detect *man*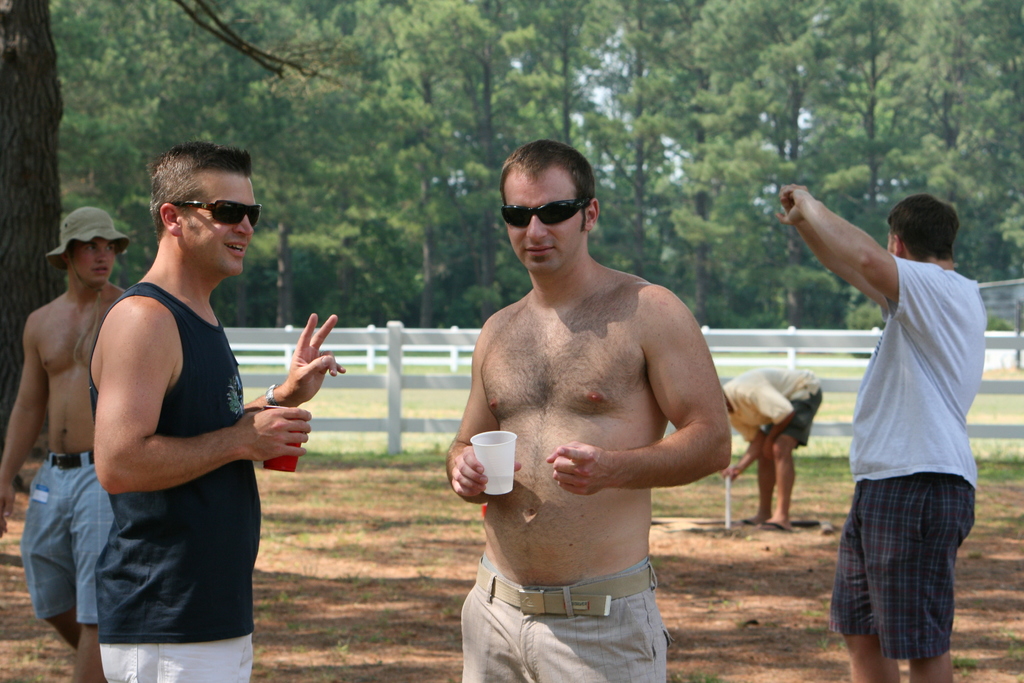
{"x1": 446, "y1": 131, "x2": 735, "y2": 682}
